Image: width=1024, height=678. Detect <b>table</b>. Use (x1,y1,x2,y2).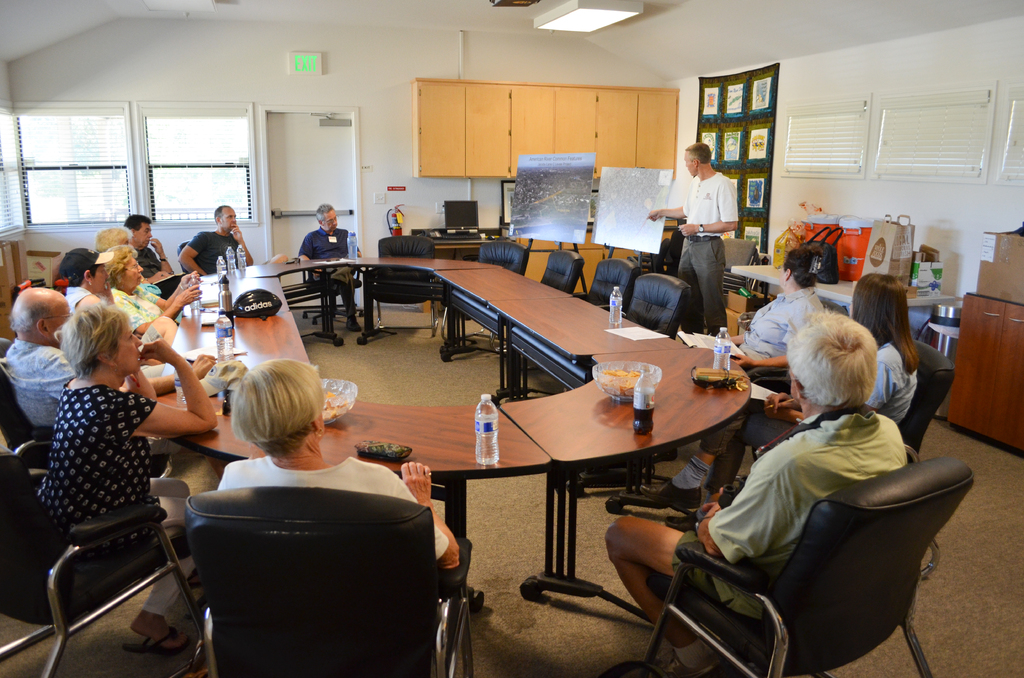
(720,255,959,340).
